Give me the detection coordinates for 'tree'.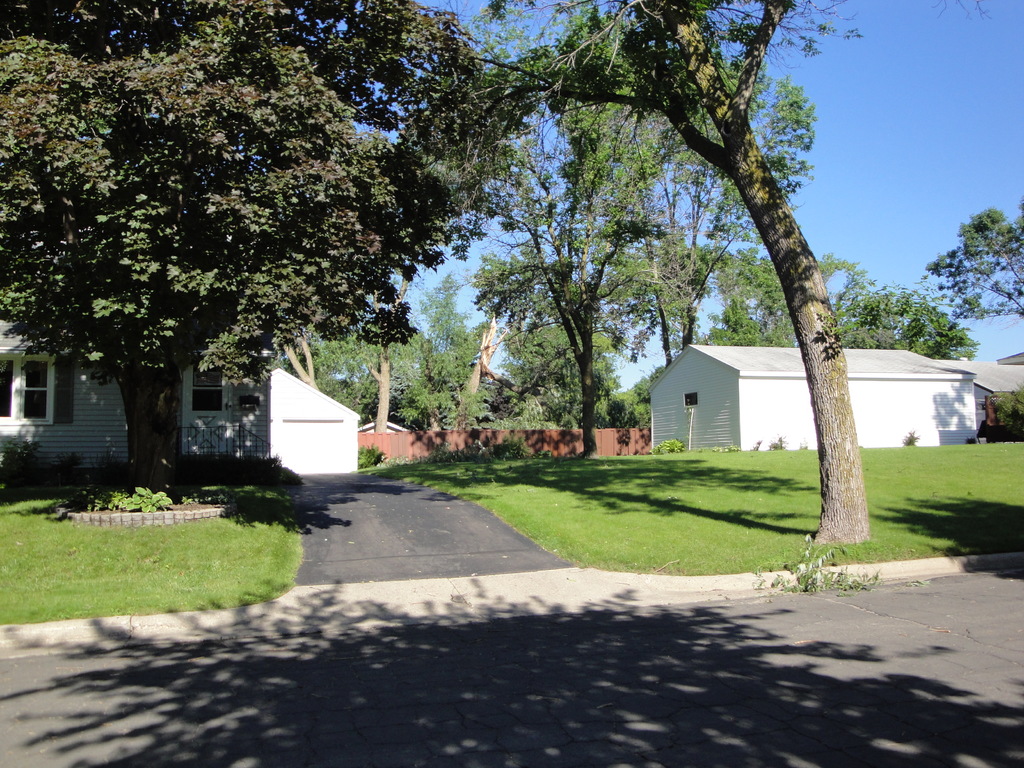
bbox=(815, 256, 869, 337).
